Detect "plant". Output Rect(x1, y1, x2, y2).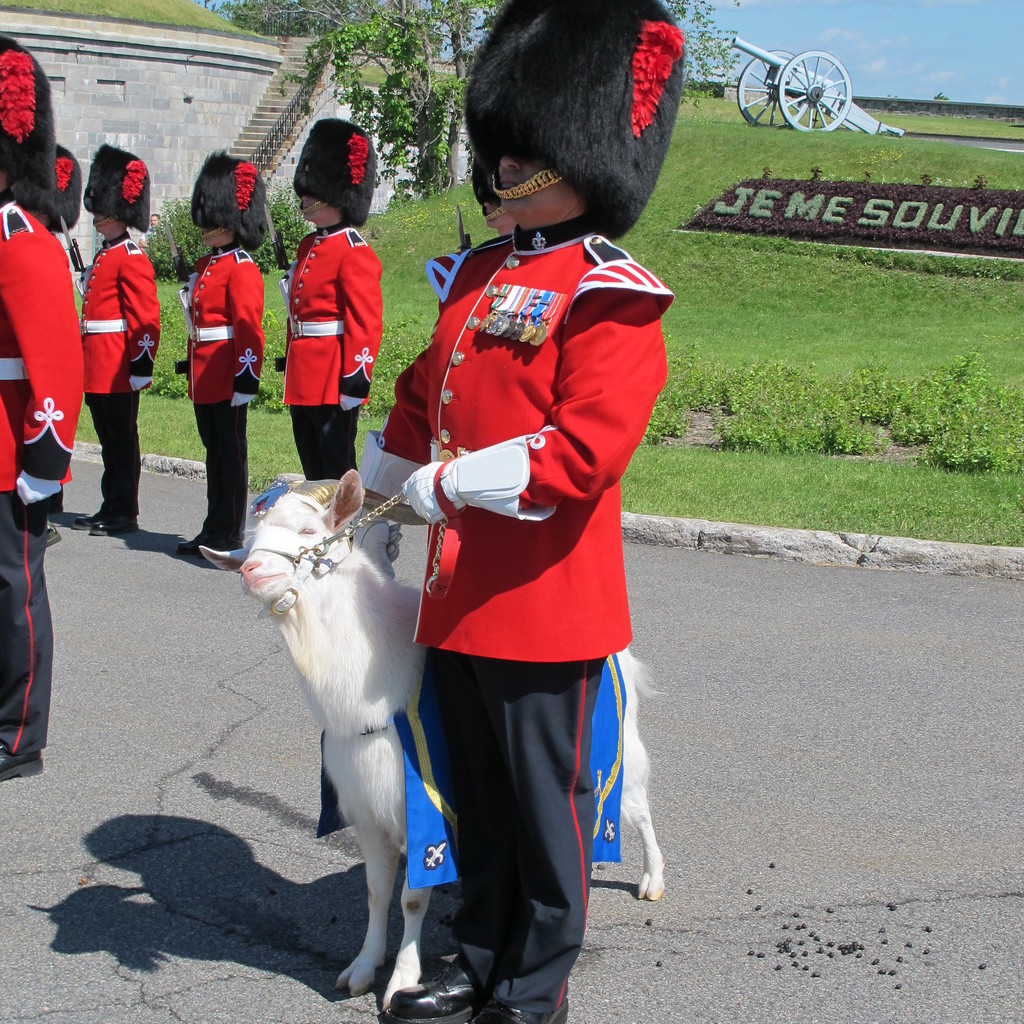
Rect(713, 378, 845, 468).
